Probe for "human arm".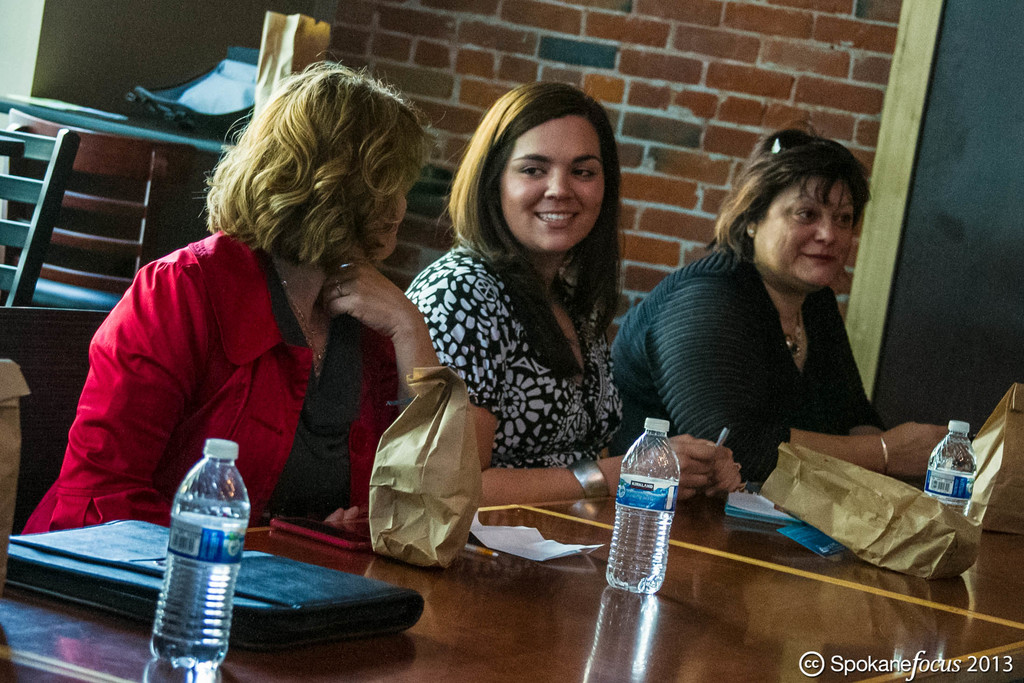
Probe result: <region>701, 431, 744, 498</region>.
